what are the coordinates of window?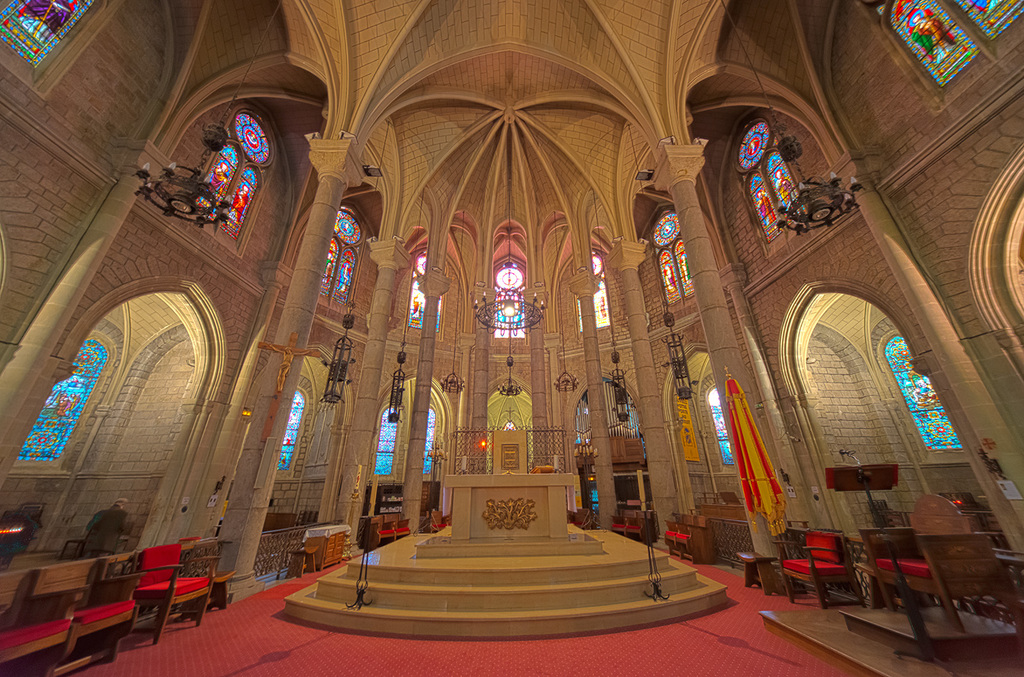
<box>651,210,694,307</box>.
